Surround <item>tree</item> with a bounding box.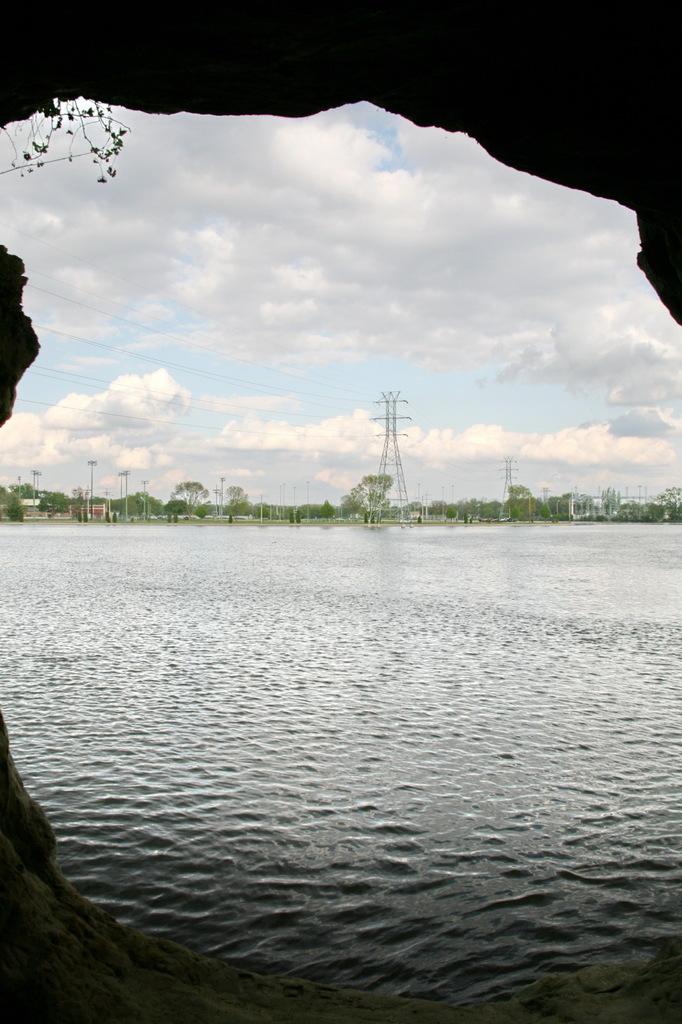
l=345, t=468, r=396, b=519.
